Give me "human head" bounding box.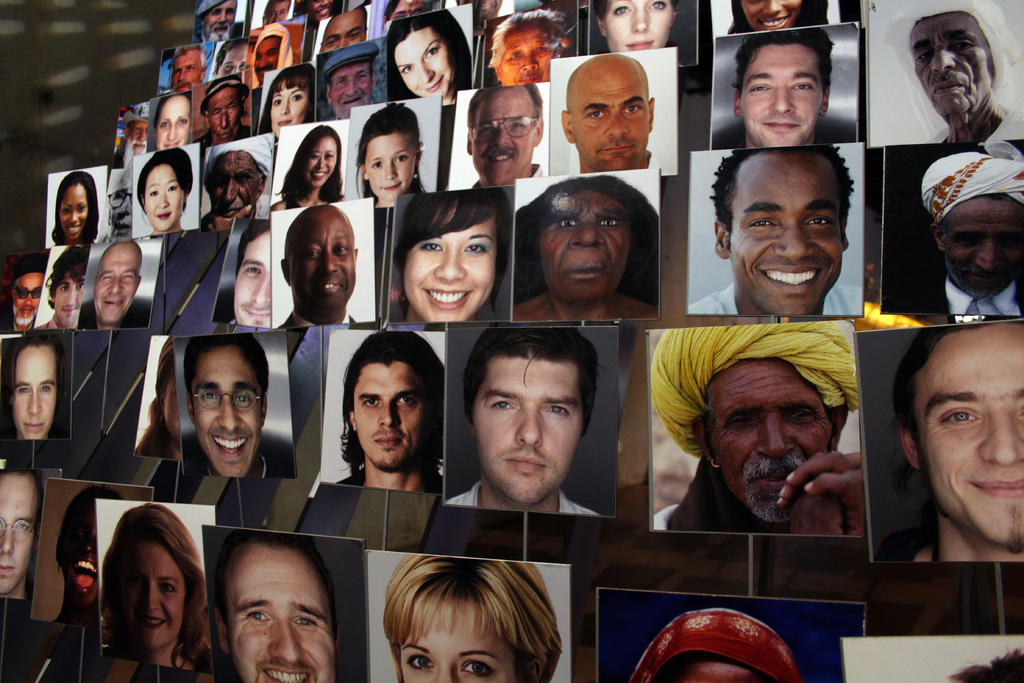
[x1=950, y1=651, x2=1023, y2=682].
